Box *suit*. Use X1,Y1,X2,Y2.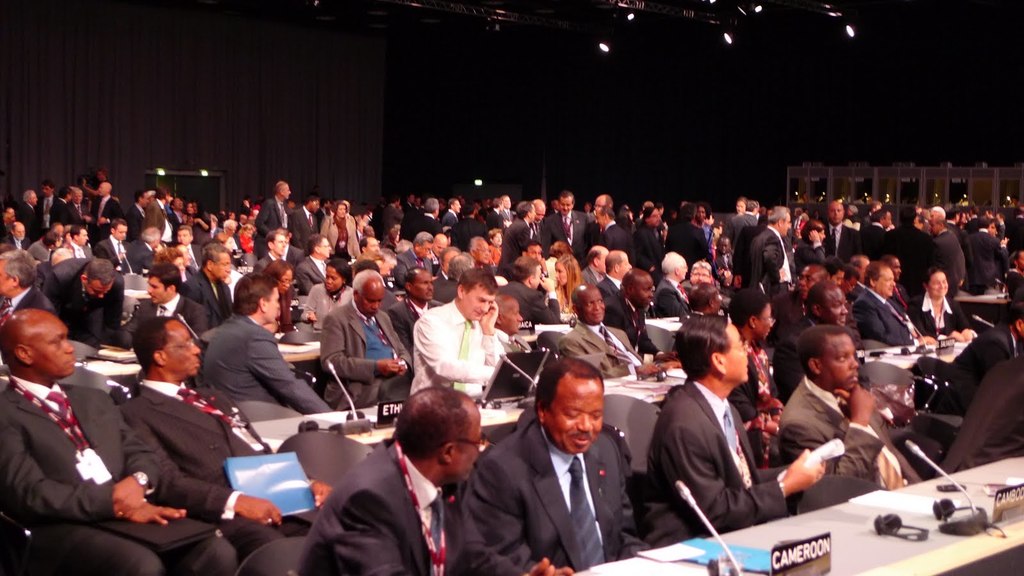
27,239,51,262.
